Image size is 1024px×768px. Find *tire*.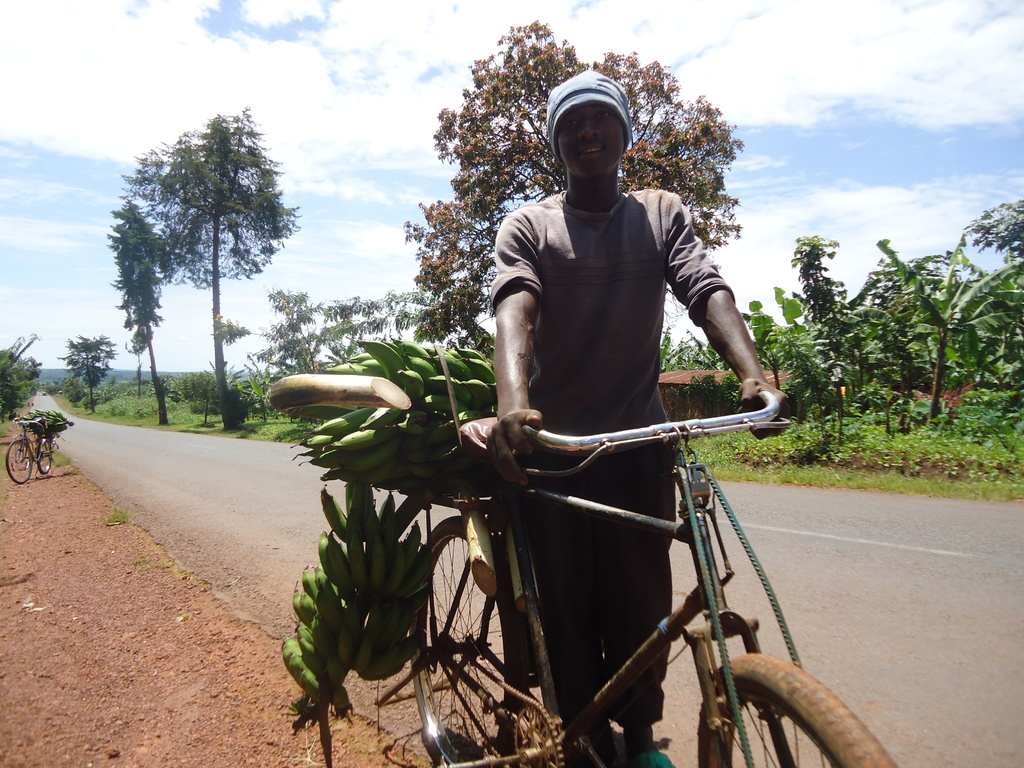
pyautogui.locateOnScreen(406, 511, 577, 767).
